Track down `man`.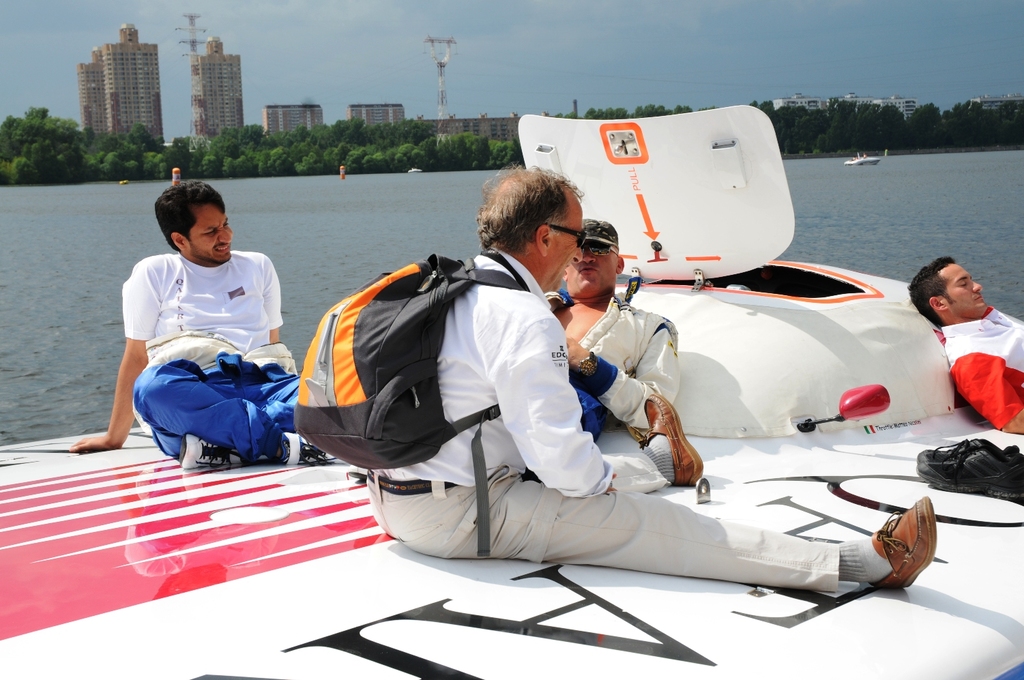
Tracked to (left=906, top=255, right=1023, bottom=432).
